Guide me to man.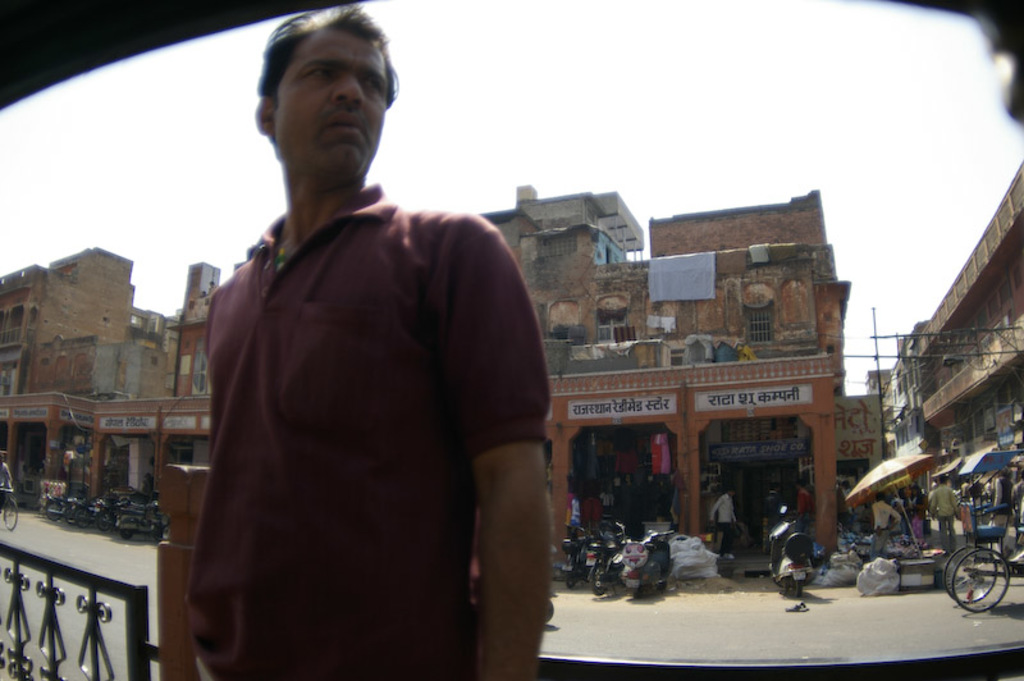
Guidance: x1=717 y1=490 x2=739 y2=568.
